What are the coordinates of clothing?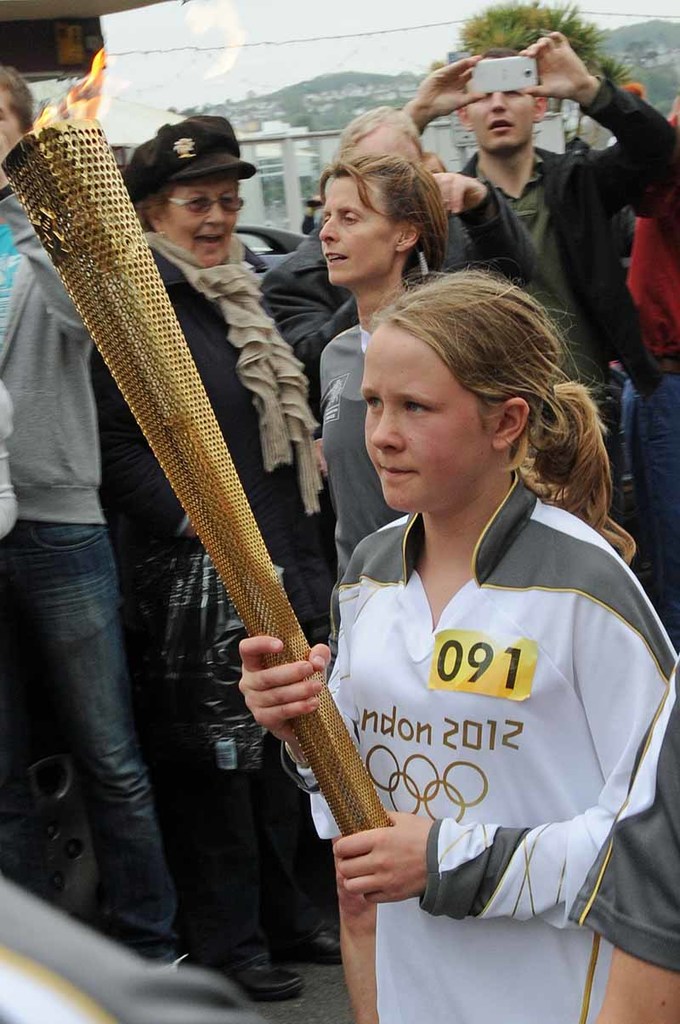
(x1=0, y1=188, x2=179, y2=946).
